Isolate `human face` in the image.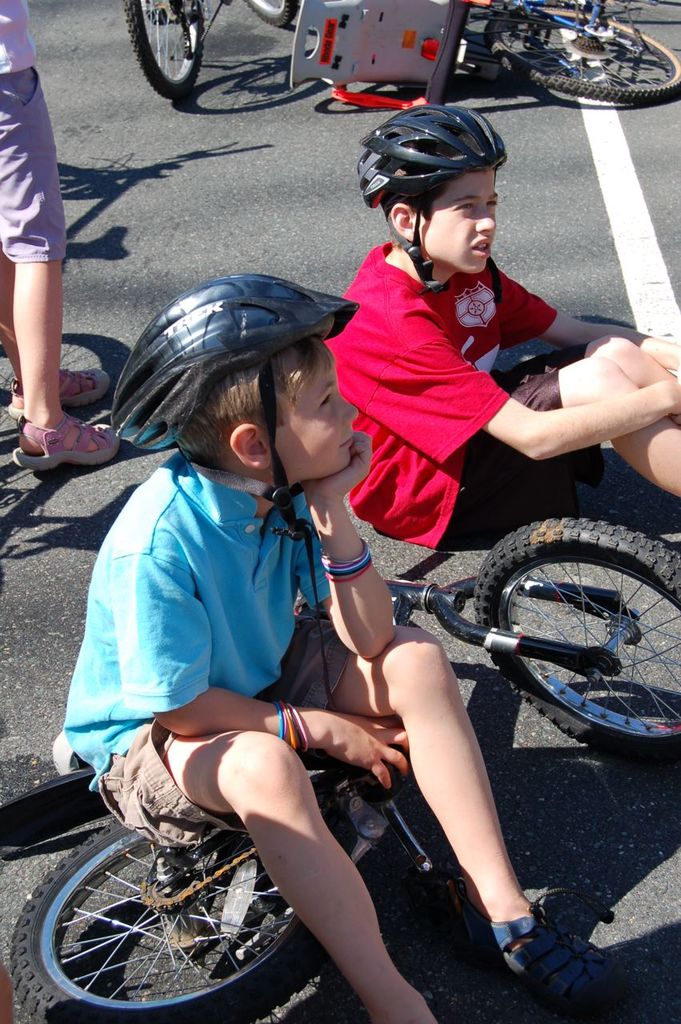
Isolated region: {"x1": 427, "y1": 169, "x2": 504, "y2": 276}.
